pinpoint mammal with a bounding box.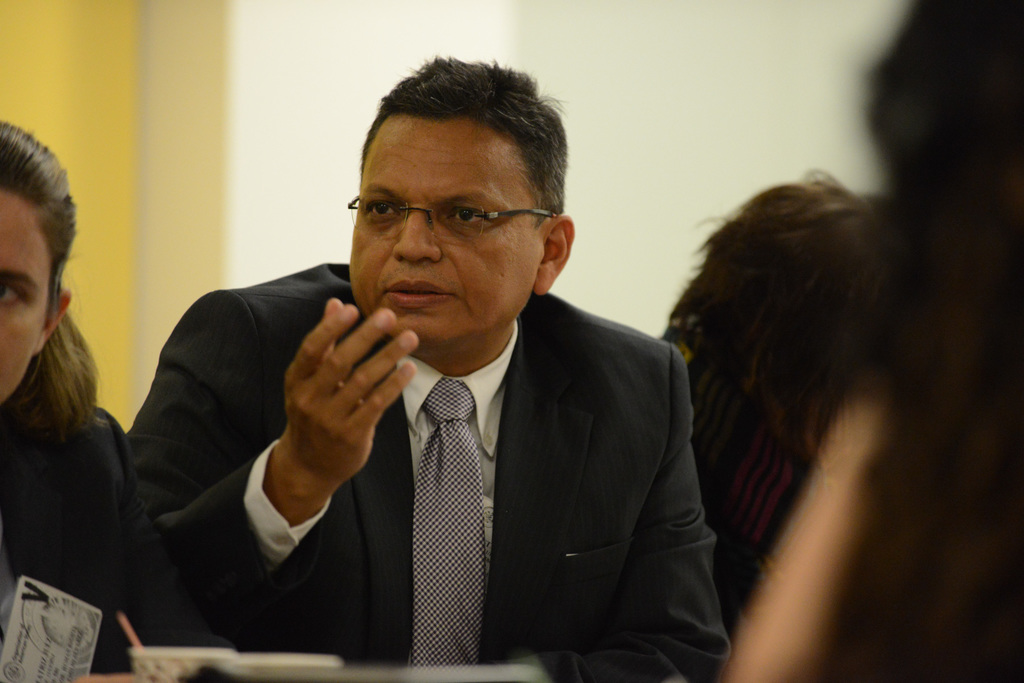
<bbox>857, 0, 1023, 682</bbox>.
